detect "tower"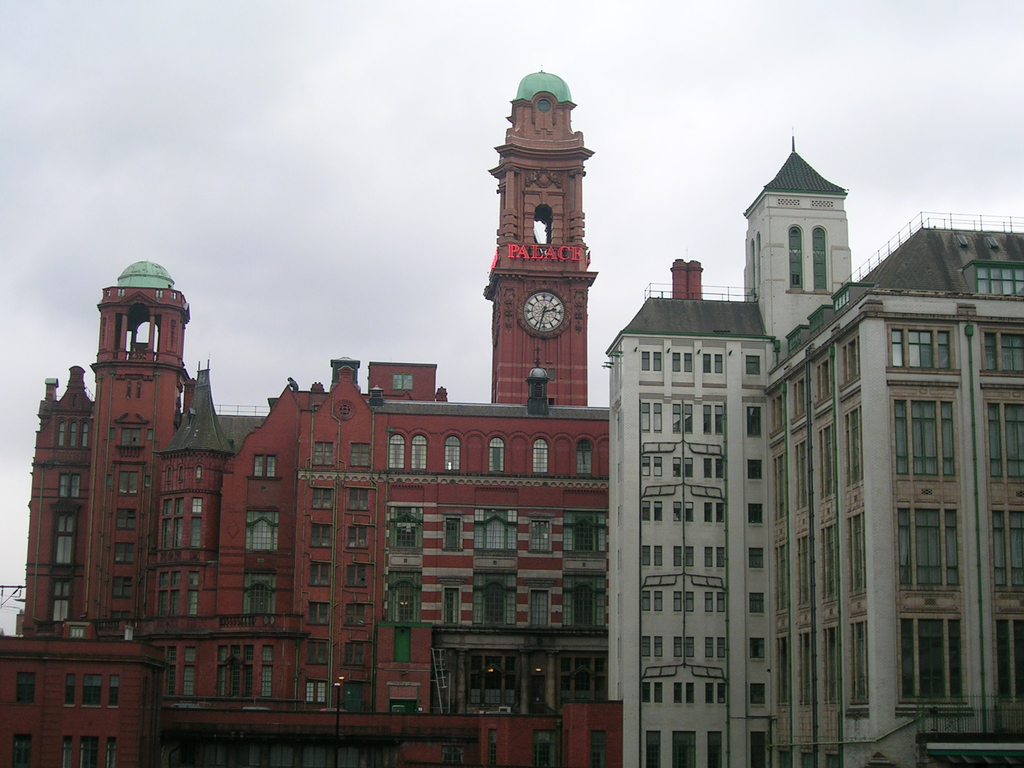
bbox=(5, 365, 96, 633)
